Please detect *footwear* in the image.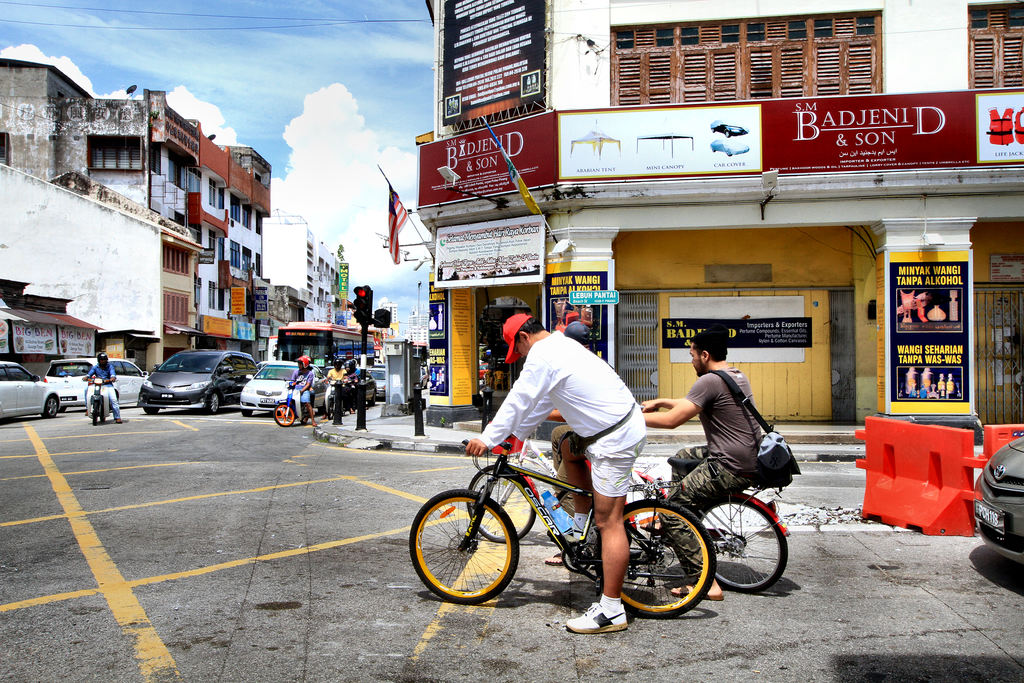
(x1=310, y1=423, x2=316, y2=428).
